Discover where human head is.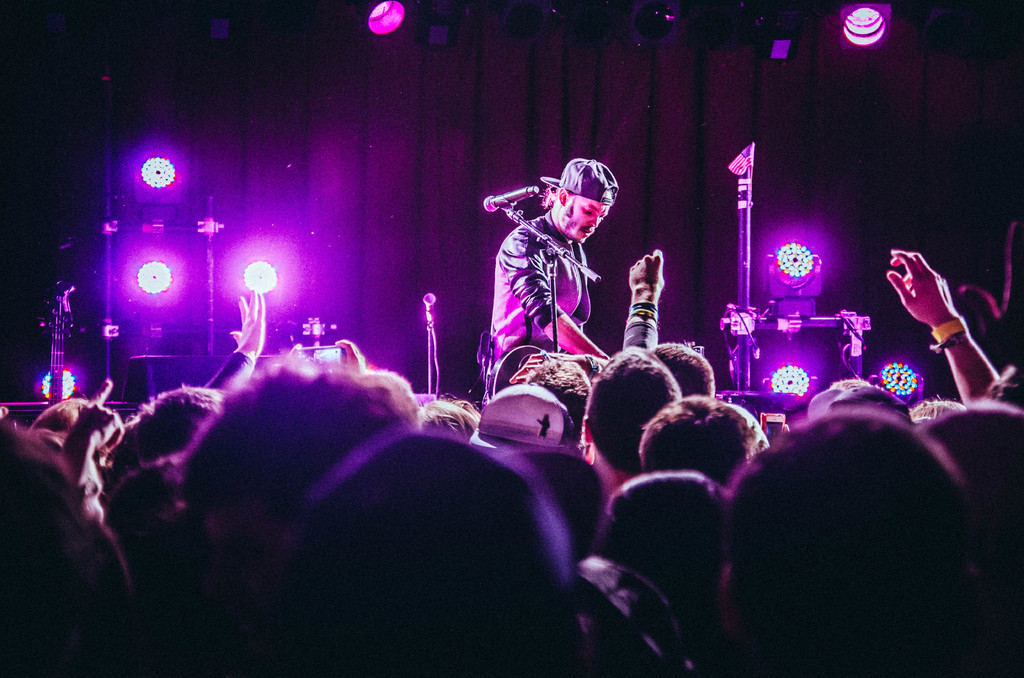
Discovered at Rect(465, 382, 578, 465).
